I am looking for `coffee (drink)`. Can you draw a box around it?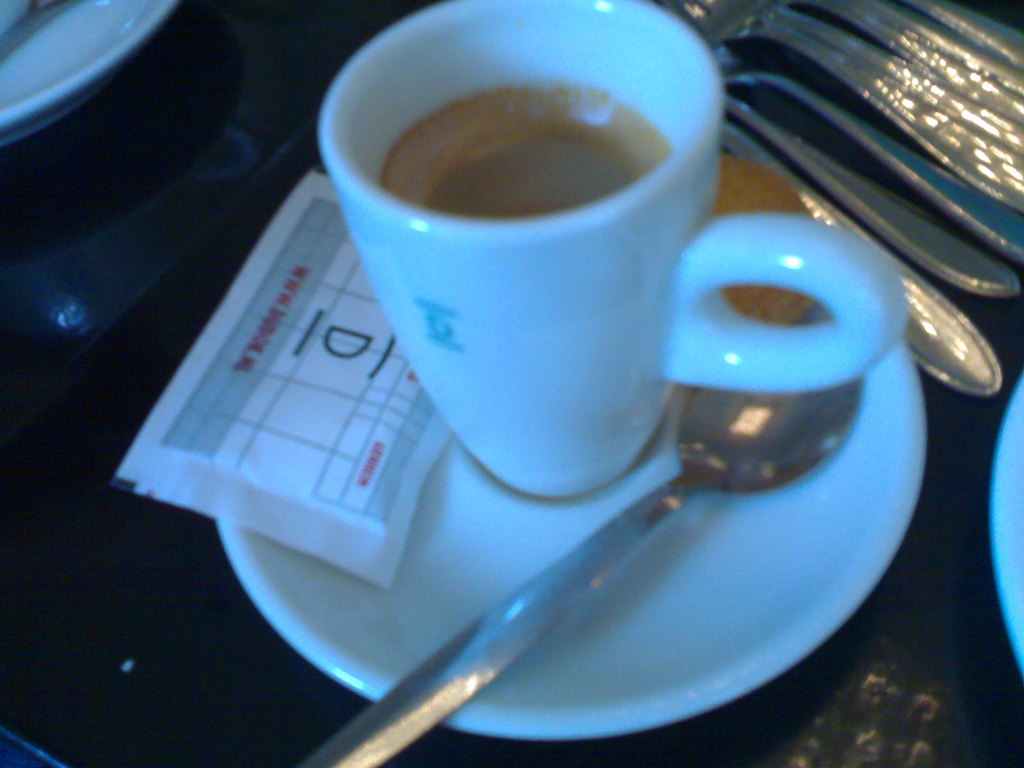
Sure, the bounding box is x1=385 y1=92 x2=669 y2=220.
